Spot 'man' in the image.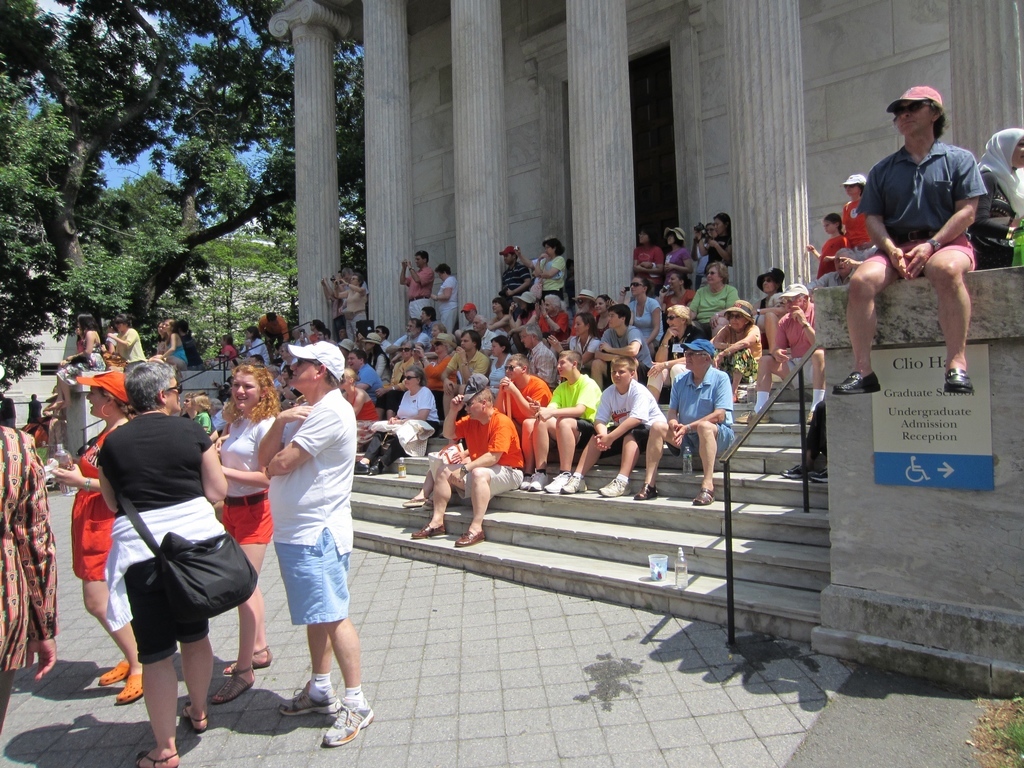
'man' found at rect(329, 269, 371, 334).
